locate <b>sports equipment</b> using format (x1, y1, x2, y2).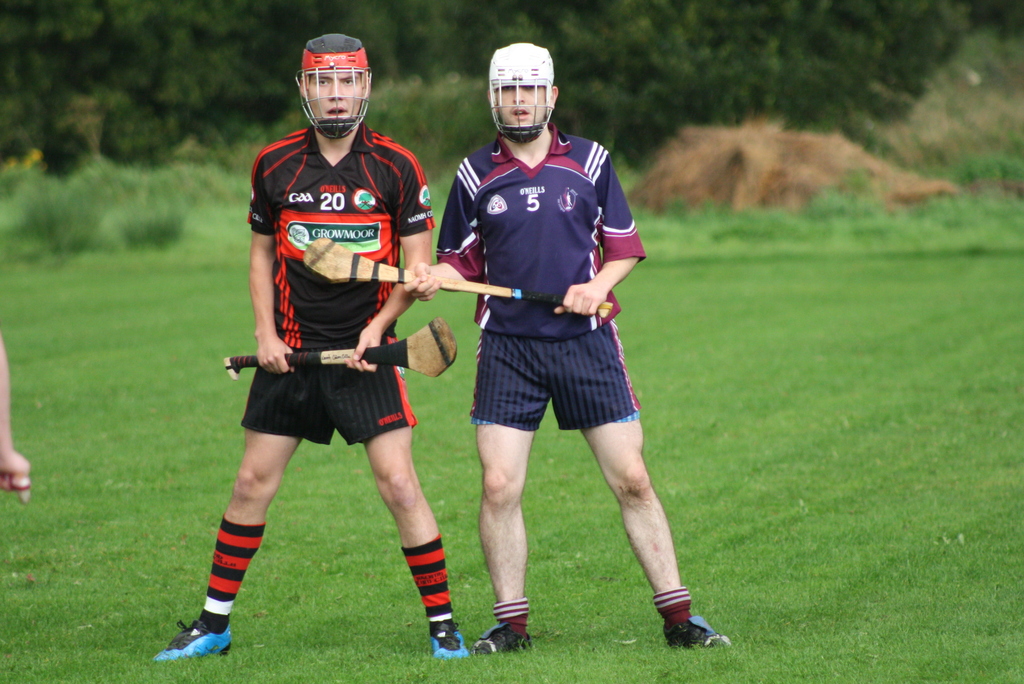
(301, 236, 522, 300).
